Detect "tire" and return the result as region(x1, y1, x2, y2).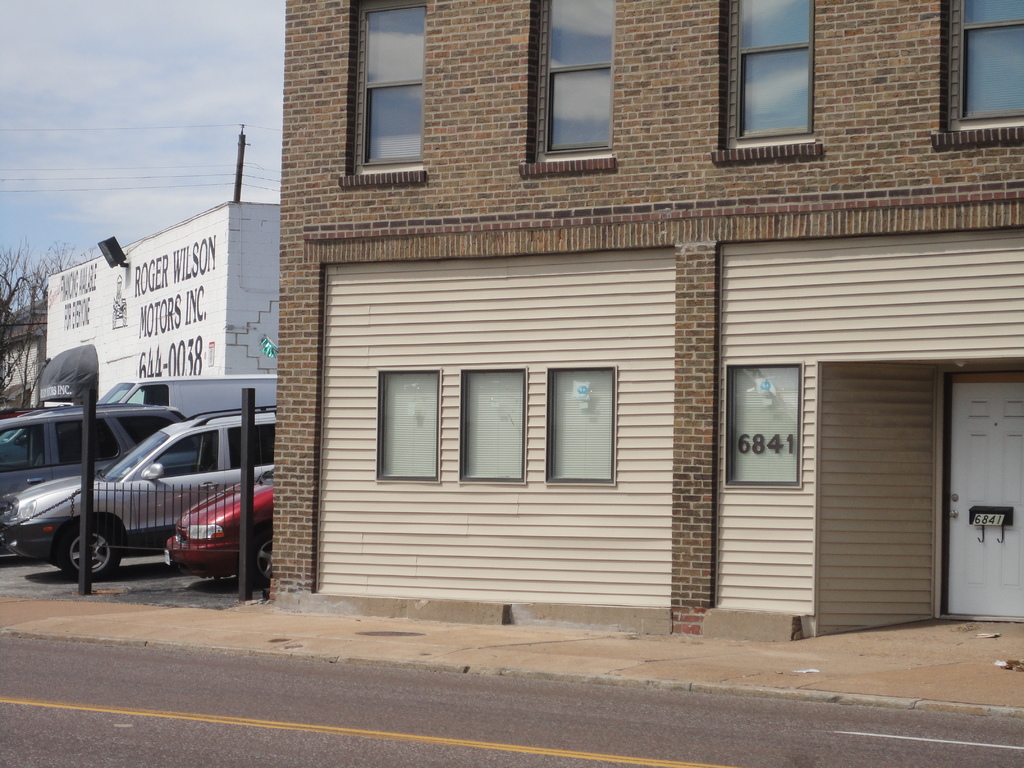
region(253, 522, 275, 589).
